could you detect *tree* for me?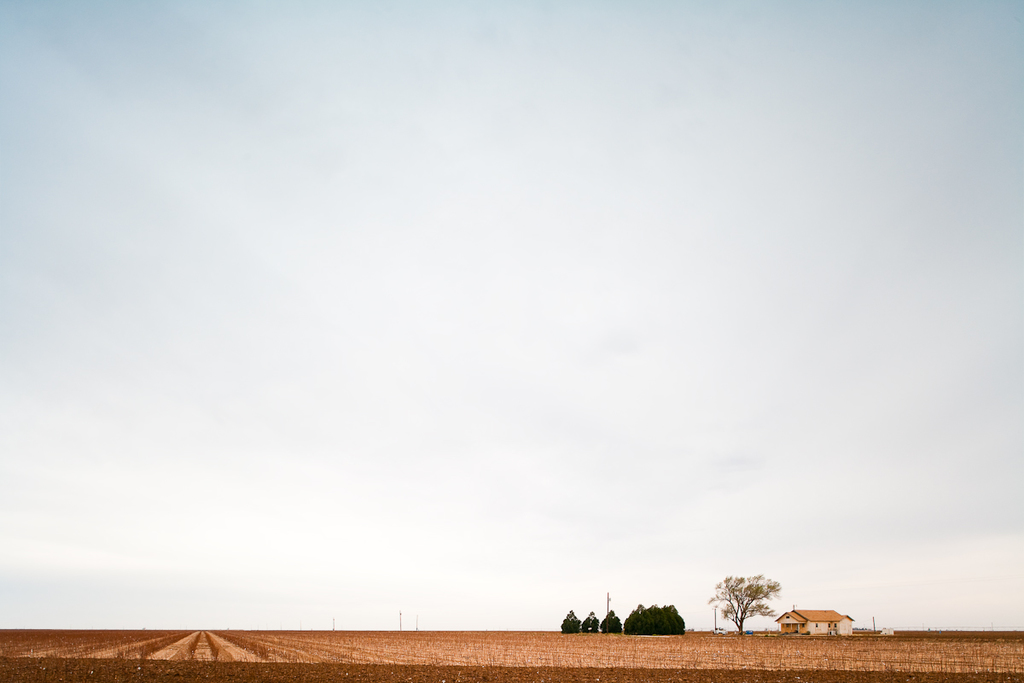
Detection result: pyautogui.locateOnScreen(560, 611, 580, 634).
